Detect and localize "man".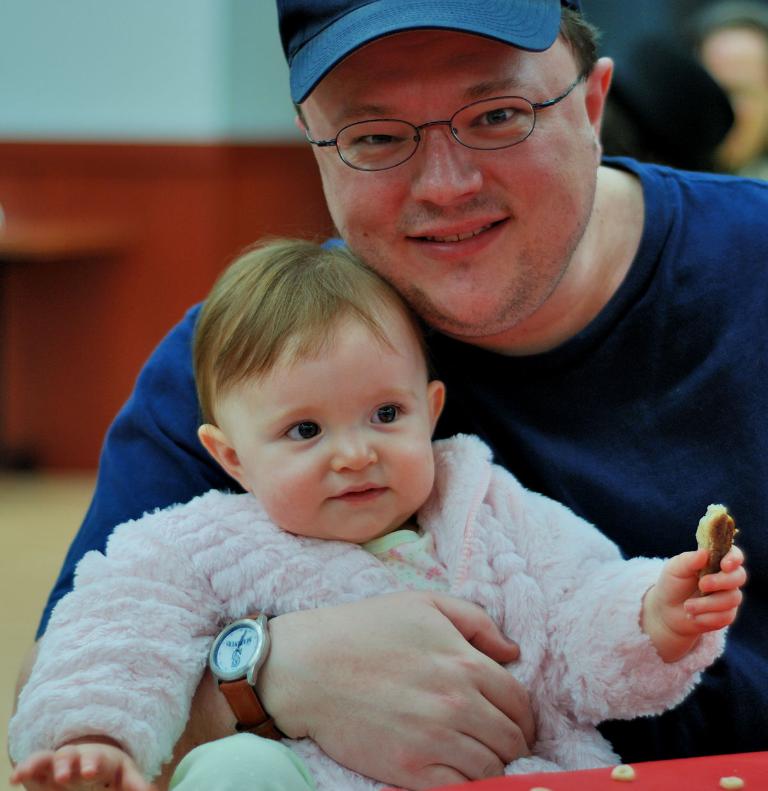
Localized at detection(13, 0, 767, 790).
